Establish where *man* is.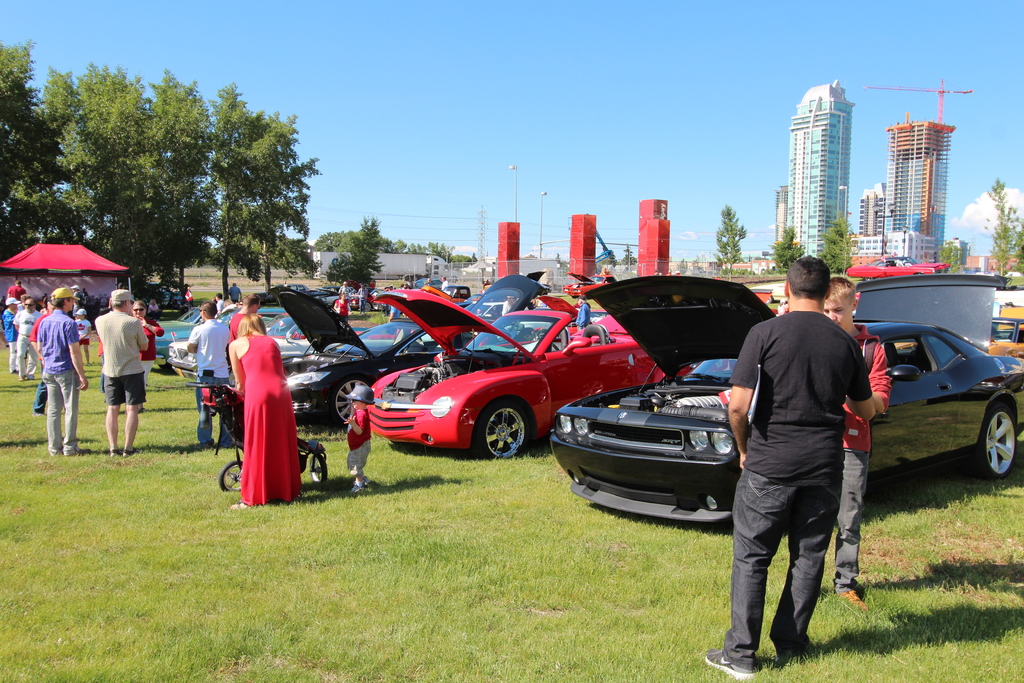
Established at box=[817, 276, 897, 613].
